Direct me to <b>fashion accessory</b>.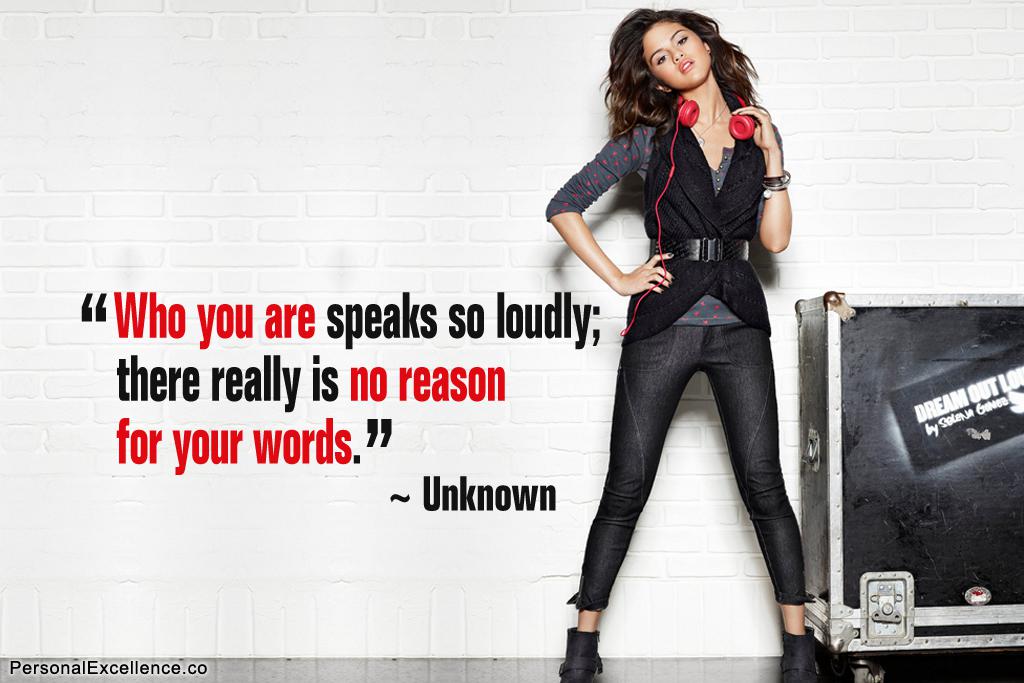
Direction: pyautogui.locateOnScreen(761, 169, 795, 201).
